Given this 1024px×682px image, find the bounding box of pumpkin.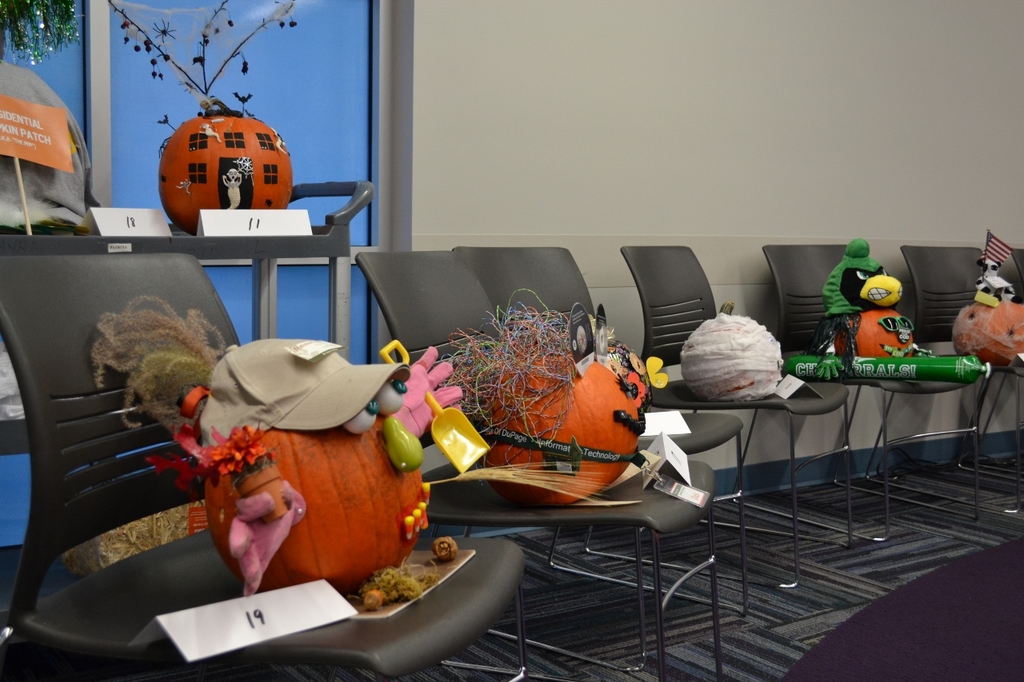
rect(949, 289, 1023, 368).
